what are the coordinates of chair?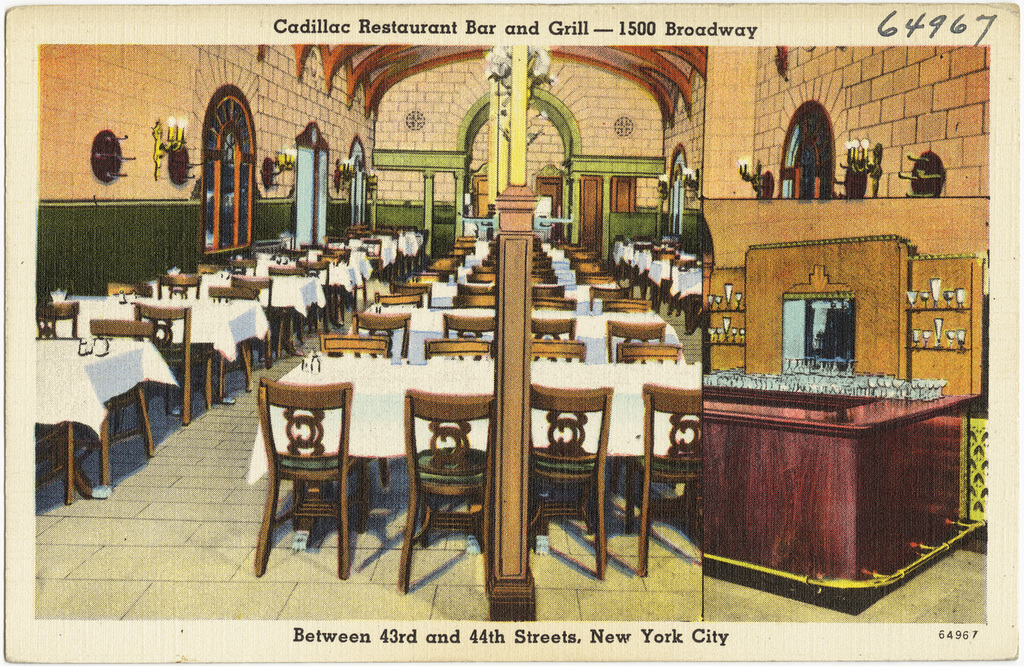
{"x1": 391, "y1": 387, "x2": 498, "y2": 600}.
